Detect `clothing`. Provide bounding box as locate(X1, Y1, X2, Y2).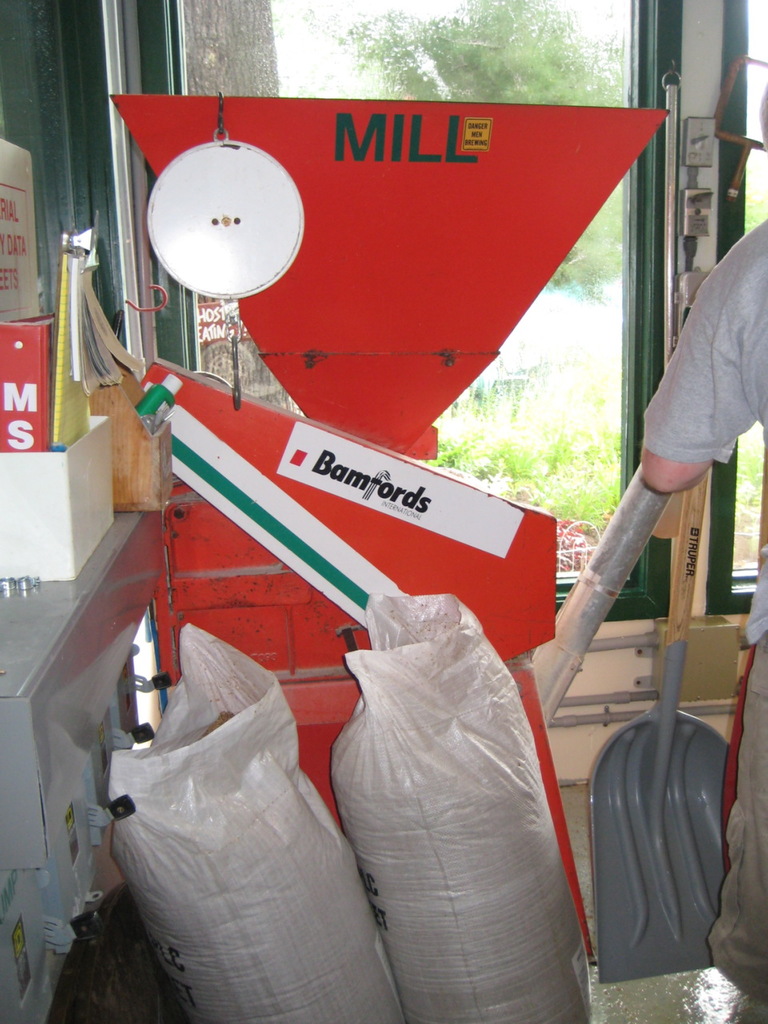
locate(642, 216, 767, 998).
